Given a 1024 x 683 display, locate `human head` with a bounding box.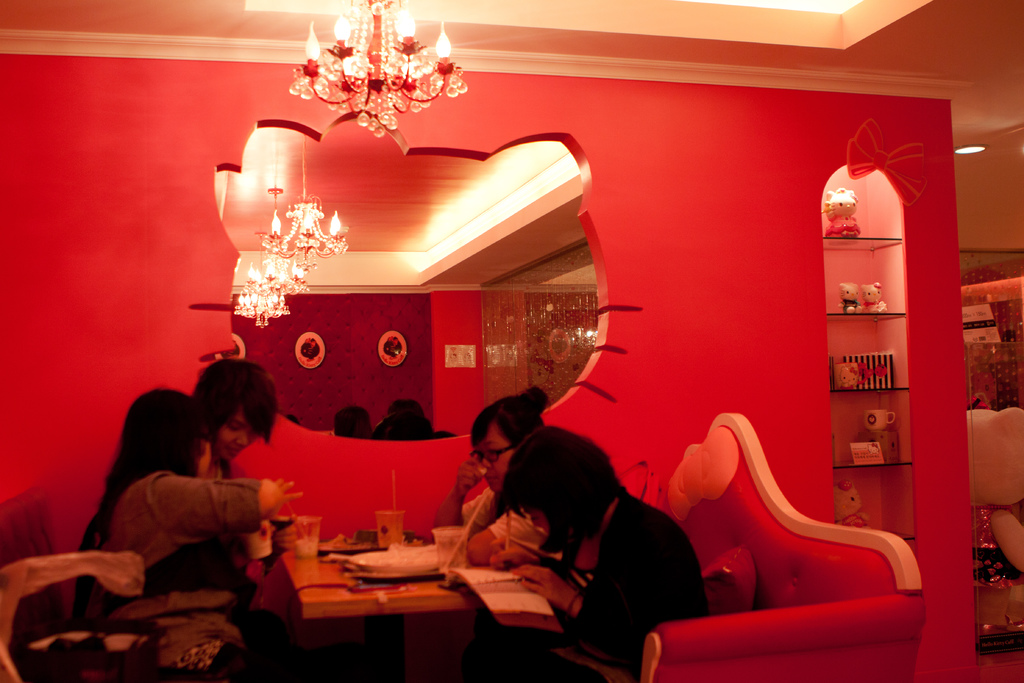
Located: x1=335 y1=406 x2=370 y2=441.
